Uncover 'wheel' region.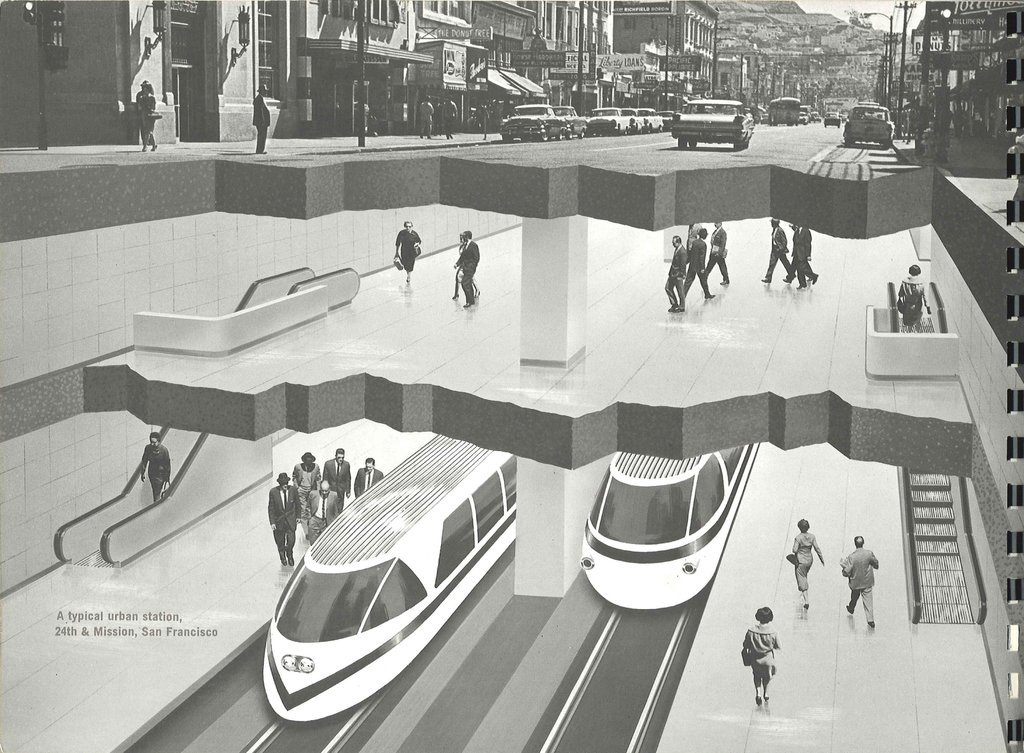
Uncovered: [844, 134, 850, 146].
